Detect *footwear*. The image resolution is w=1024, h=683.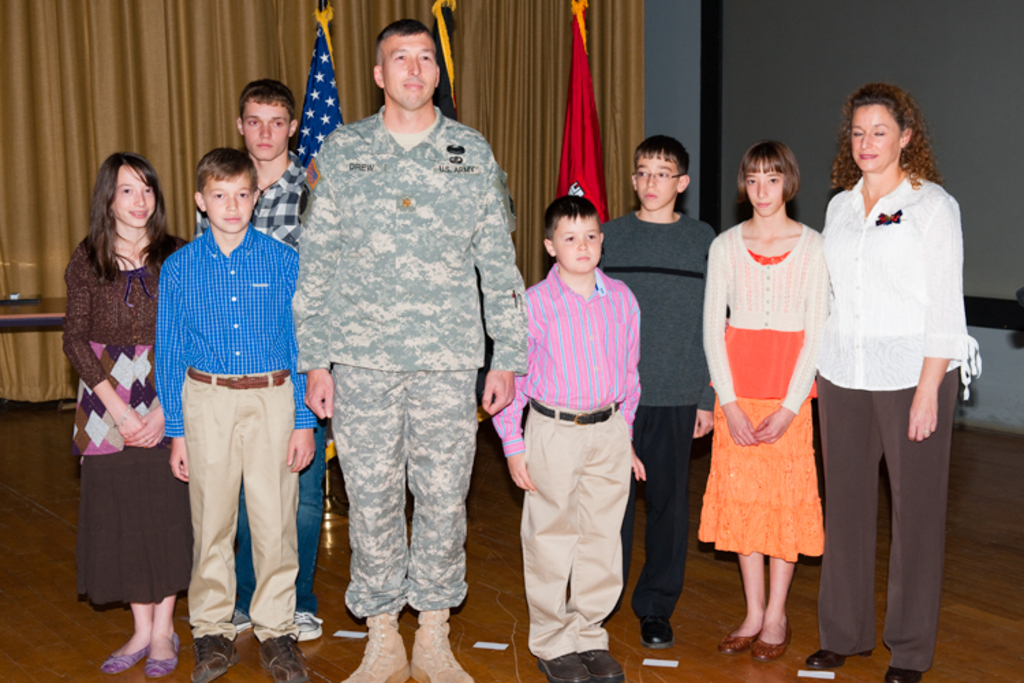
145, 624, 176, 679.
